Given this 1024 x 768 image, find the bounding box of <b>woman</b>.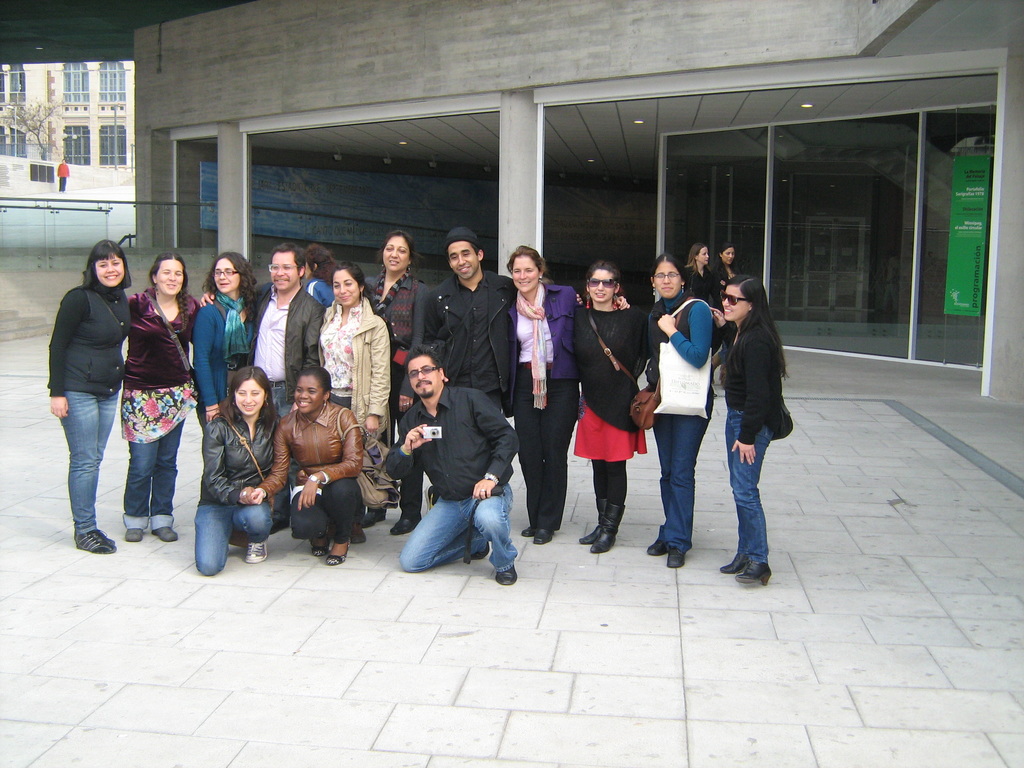
(647, 250, 718, 572).
